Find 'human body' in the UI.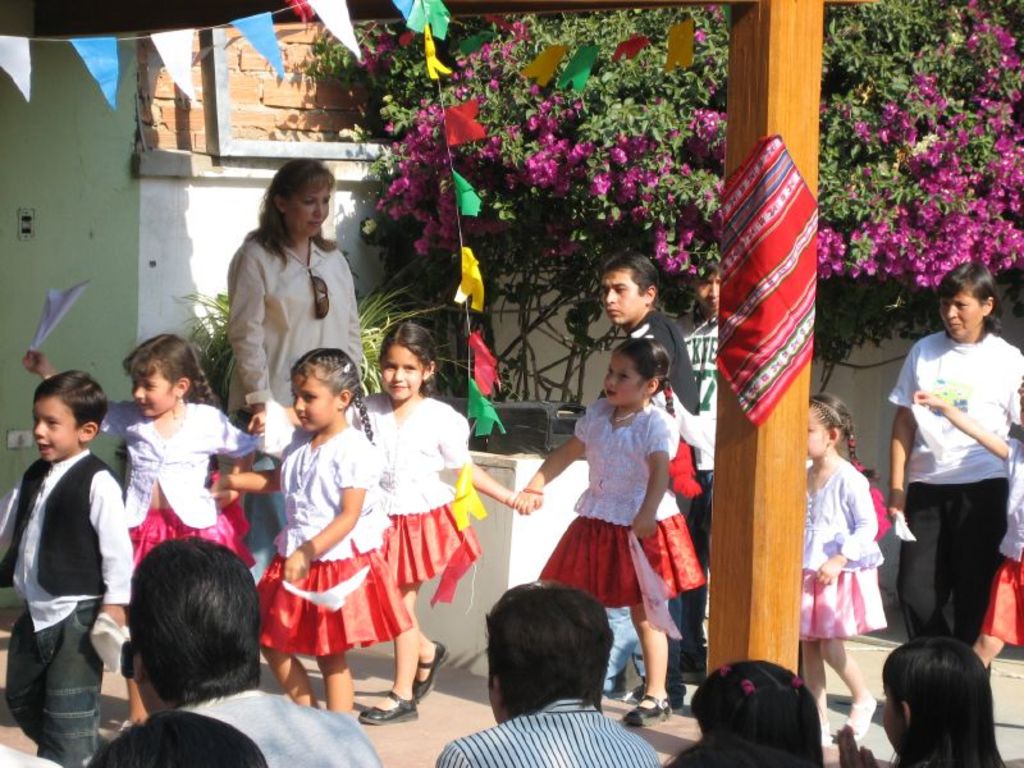
UI element at (x1=604, y1=307, x2=690, y2=696).
